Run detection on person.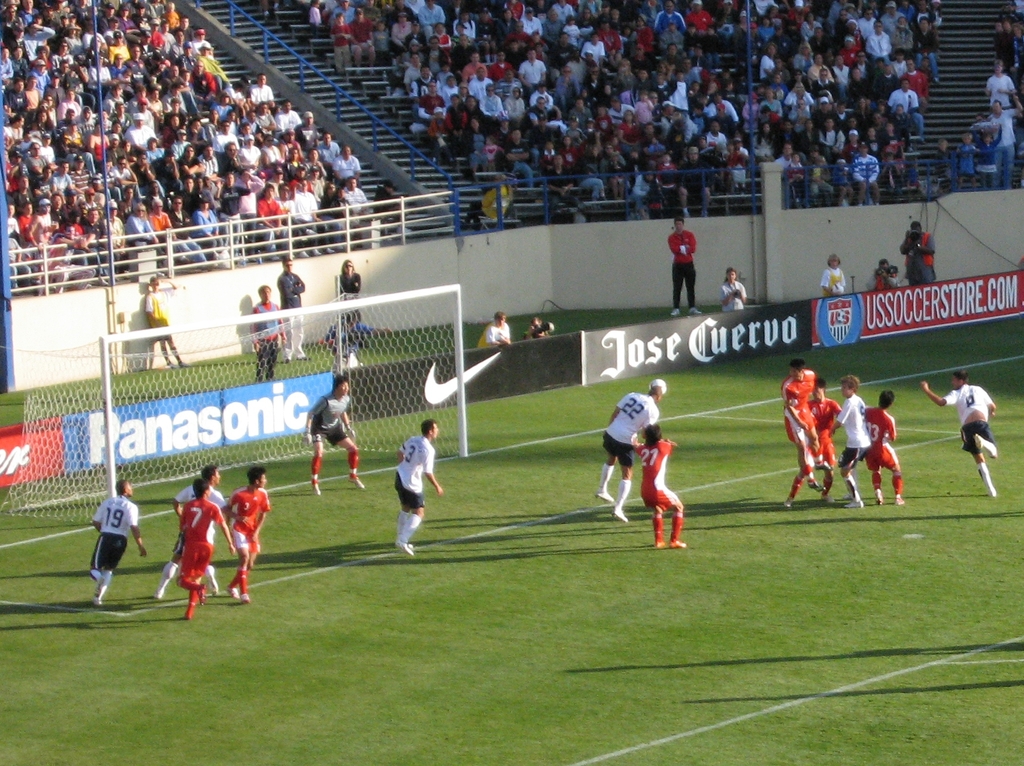
Result: BBox(596, 382, 669, 525).
